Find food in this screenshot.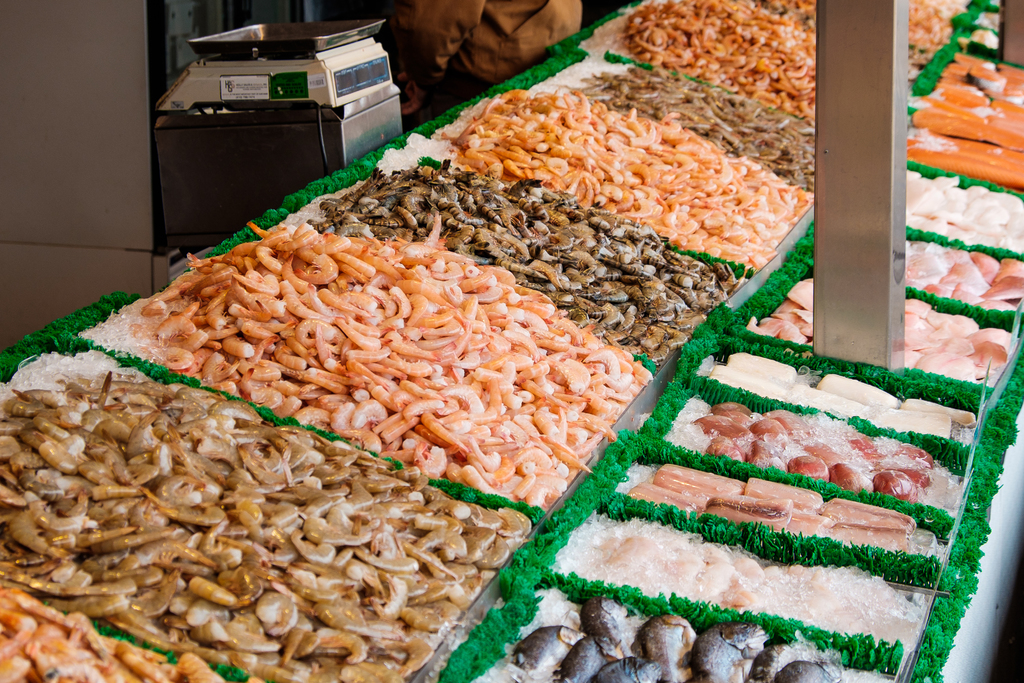
The bounding box for food is <box>902,163,1023,252</box>.
